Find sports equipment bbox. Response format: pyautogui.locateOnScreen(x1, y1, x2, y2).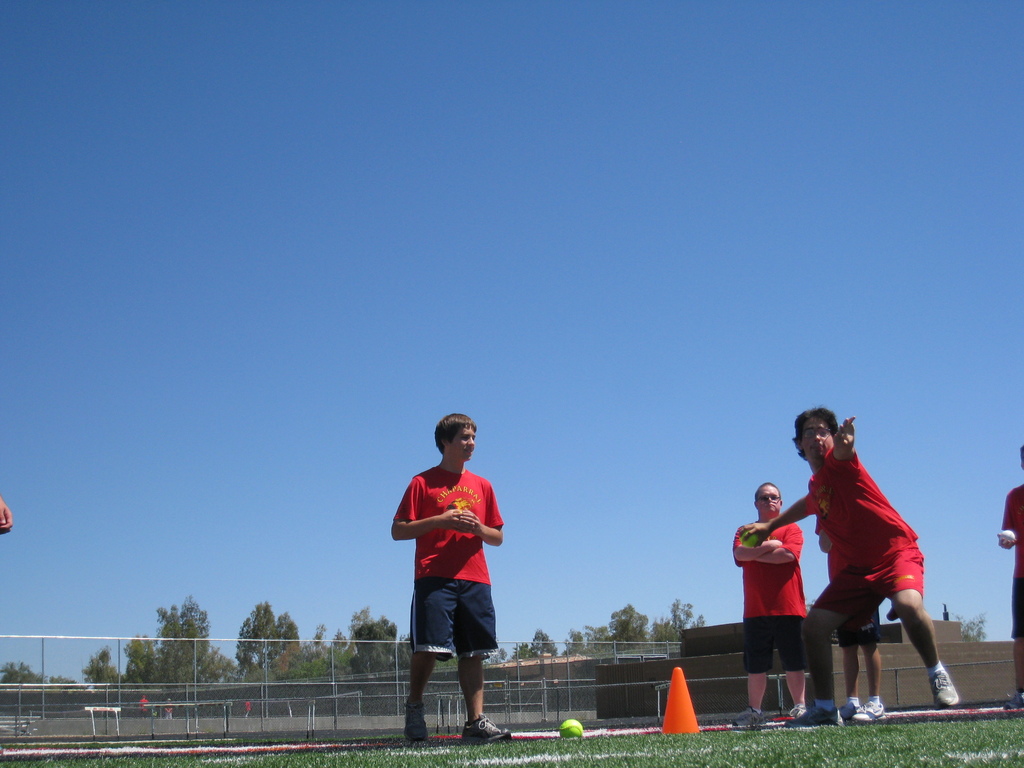
pyautogui.locateOnScreen(739, 529, 759, 549).
